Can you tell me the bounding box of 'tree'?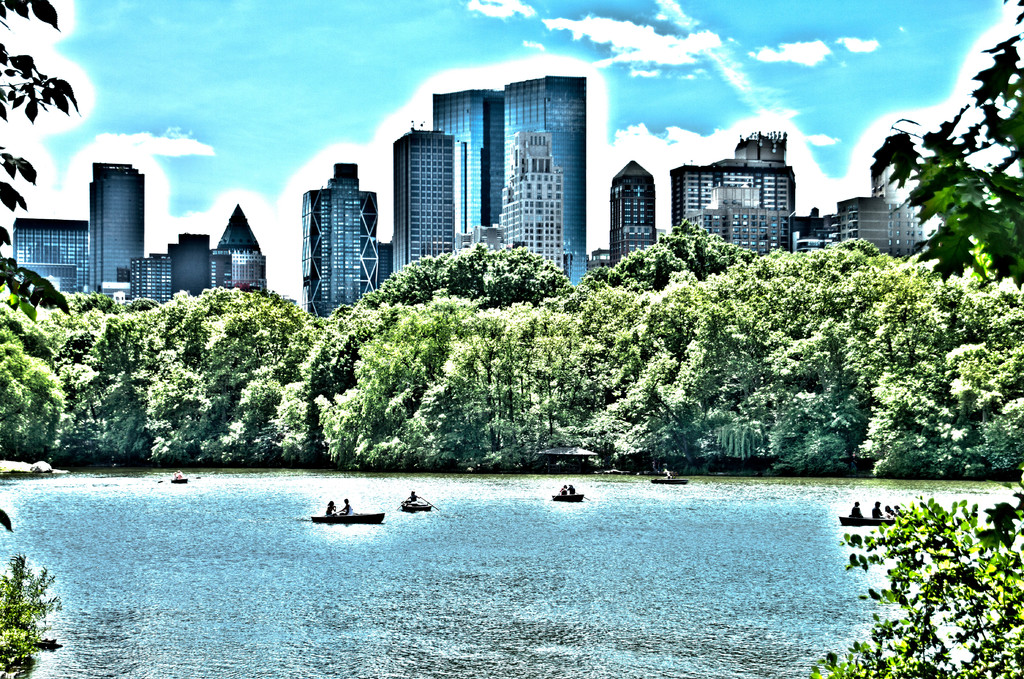
box(362, 244, 575, 301).
